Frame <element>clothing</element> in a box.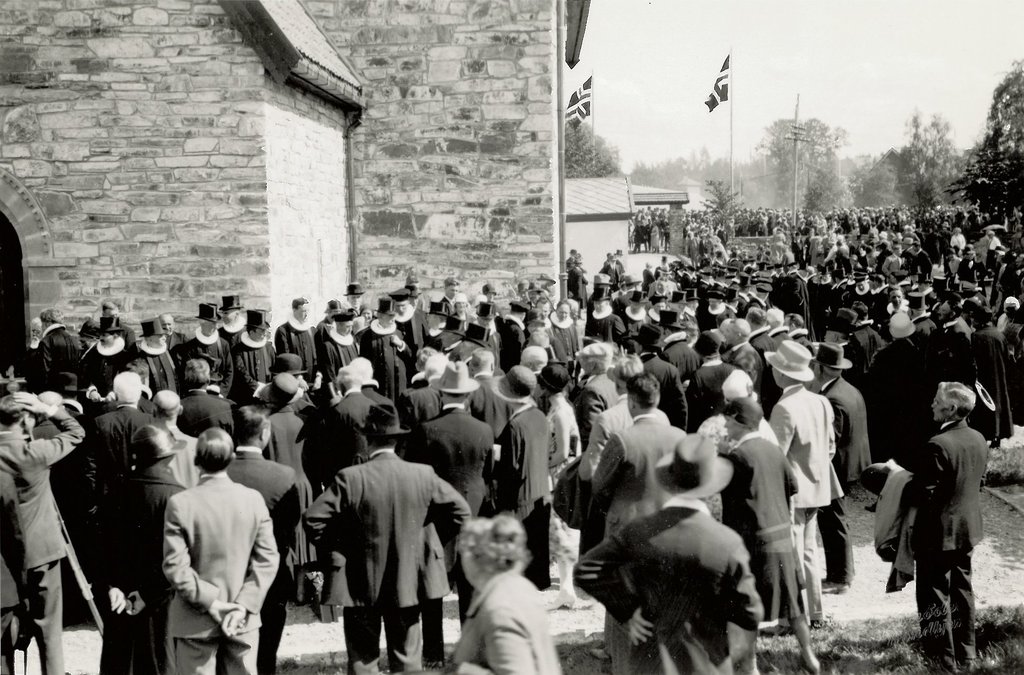
(76, 399, 136, 509).
